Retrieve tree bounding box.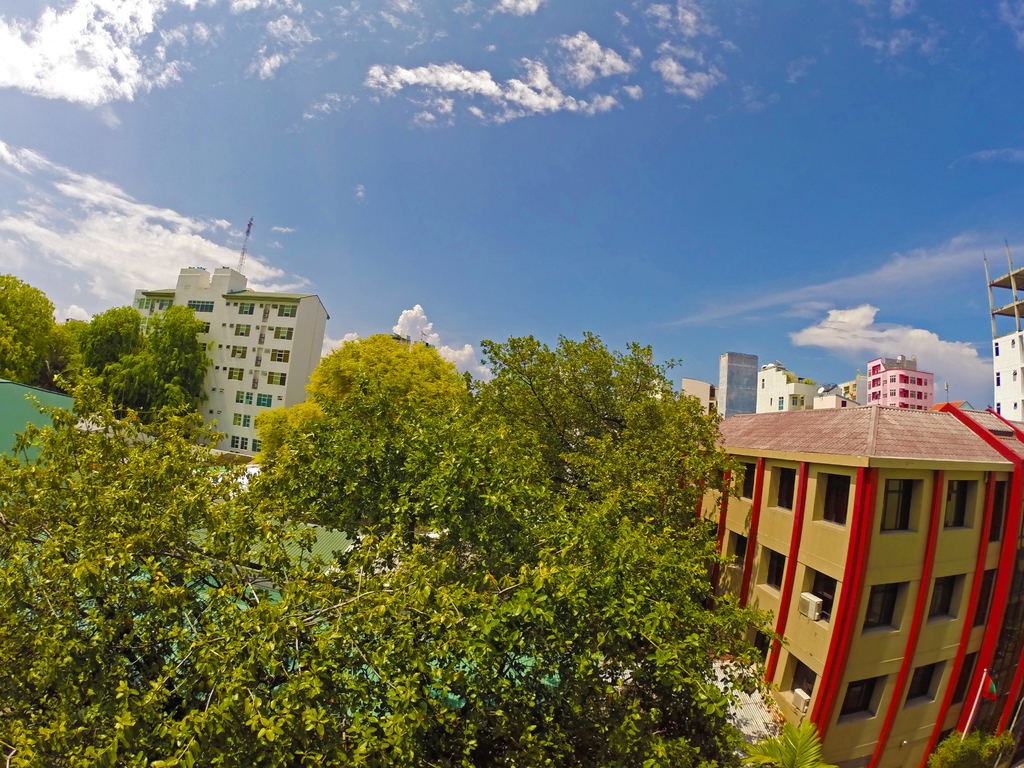
Bounding box: box(490, 322, 733, 541).
